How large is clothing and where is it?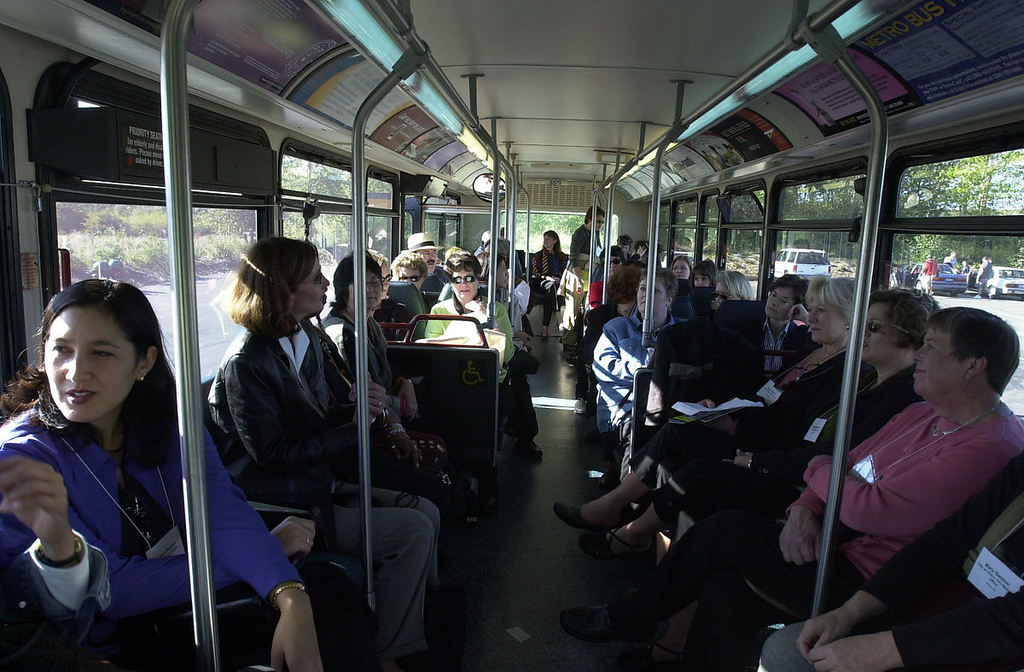
Bounding box: bbox(213, 311, 428, 671).
